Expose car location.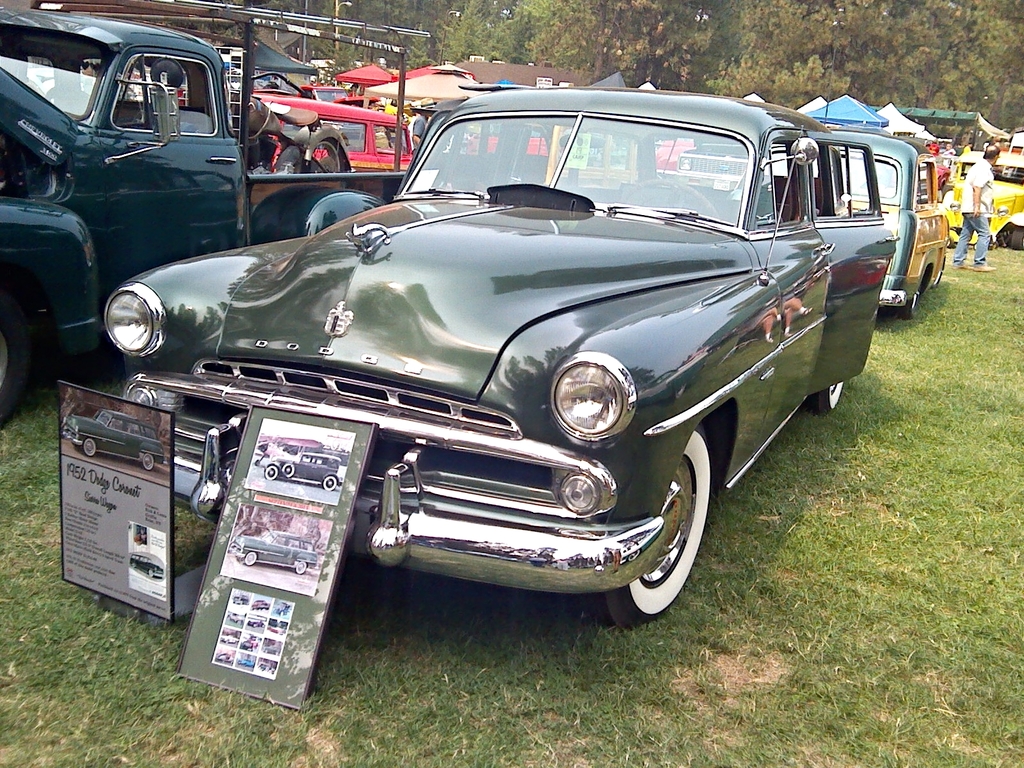
Exposed at region(230, 591, 249, 605).
